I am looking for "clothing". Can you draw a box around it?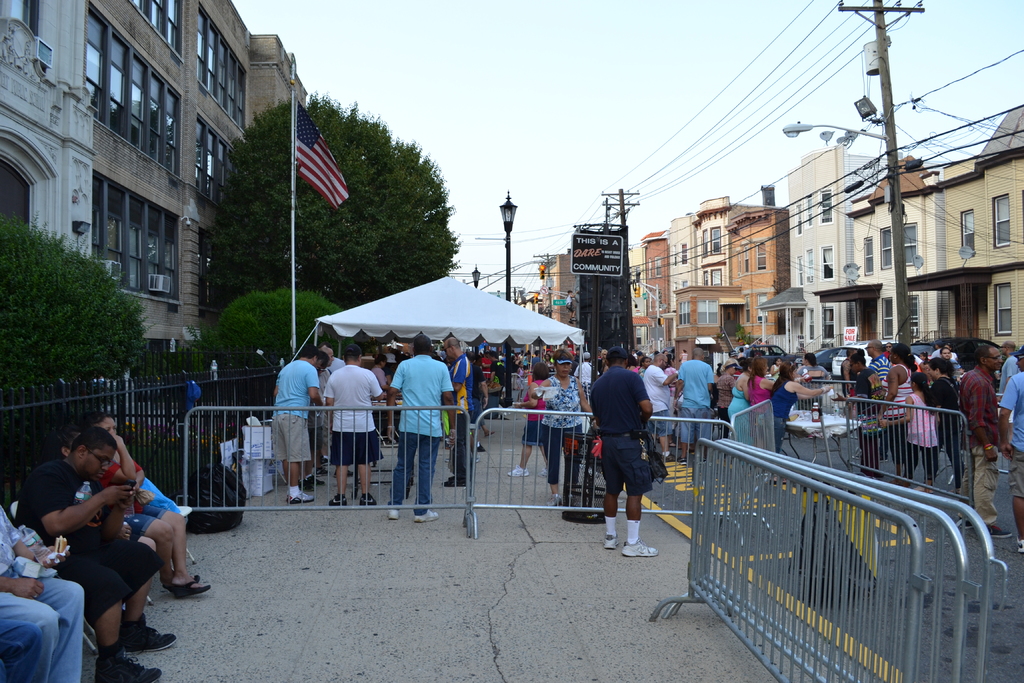
Sure, the bounding box is 497:347:528:411.
